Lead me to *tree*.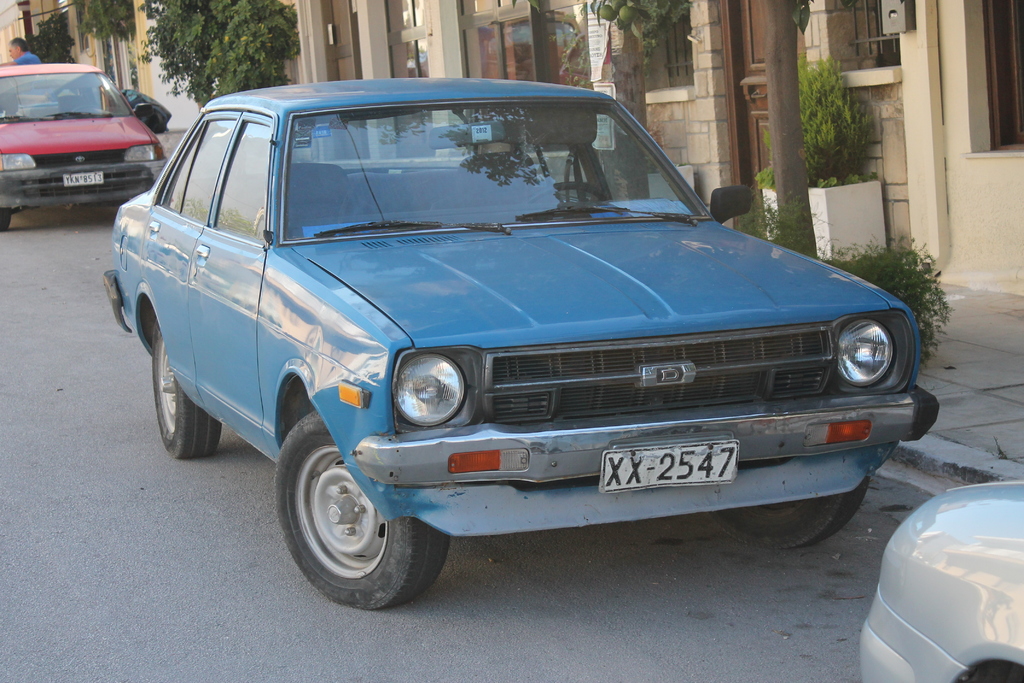
Lead to x1=586, y1=0, x2=821, y2=265.
